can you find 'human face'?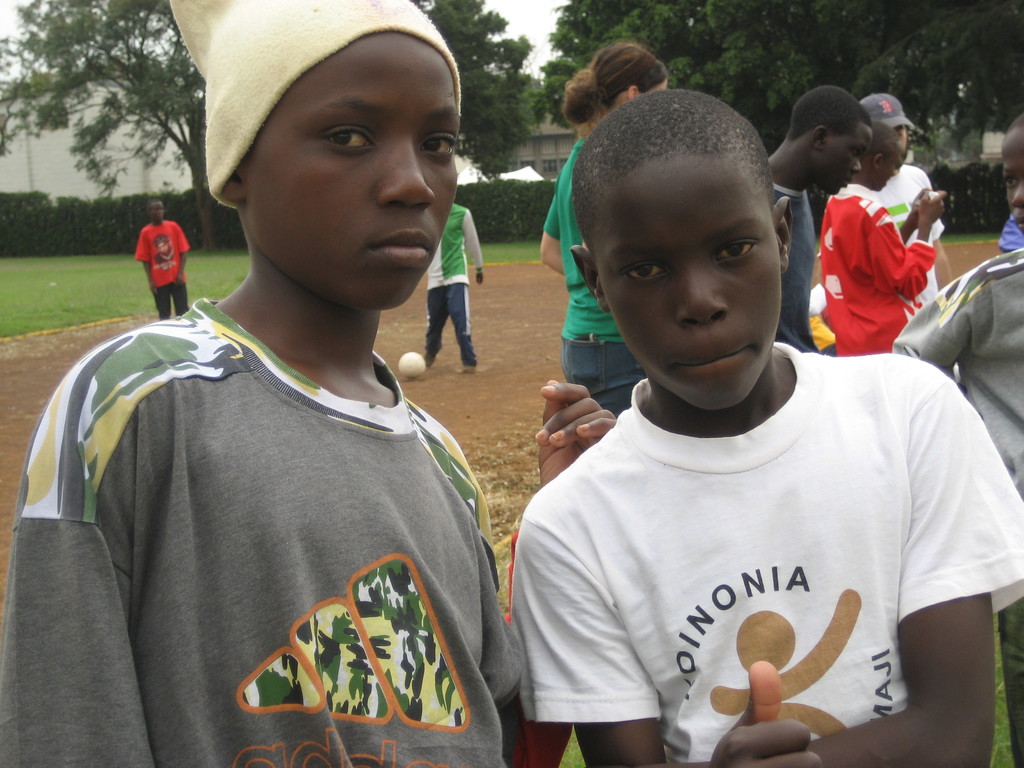
Yes, bounding box: 593, 163, 782, 415.
